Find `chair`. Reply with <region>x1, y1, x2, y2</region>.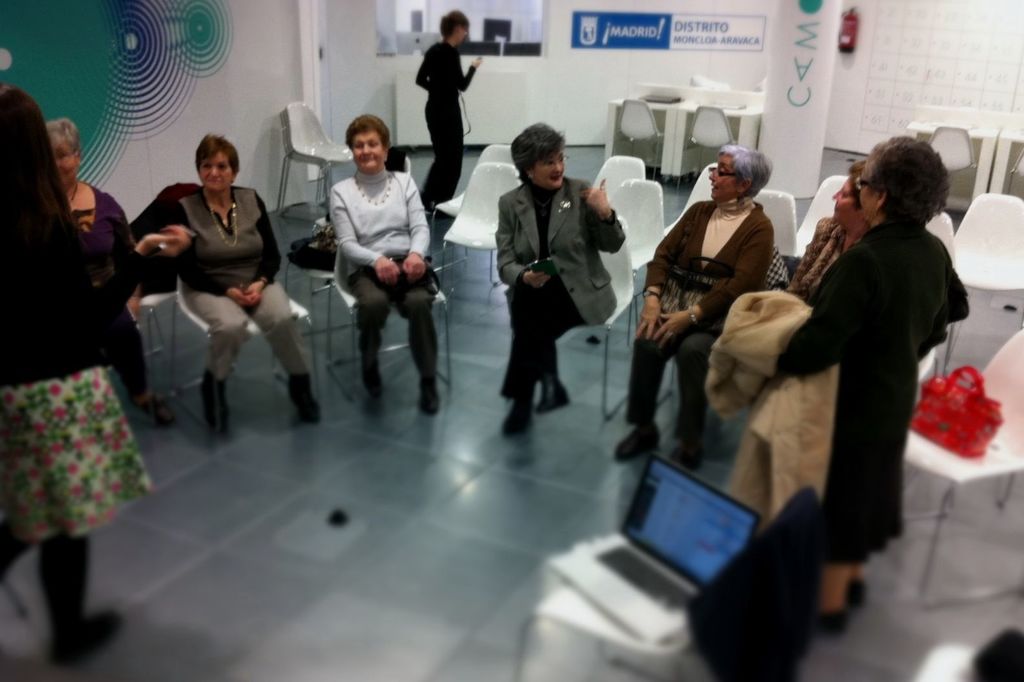
<region>666, 162, 723, 238</region>.
